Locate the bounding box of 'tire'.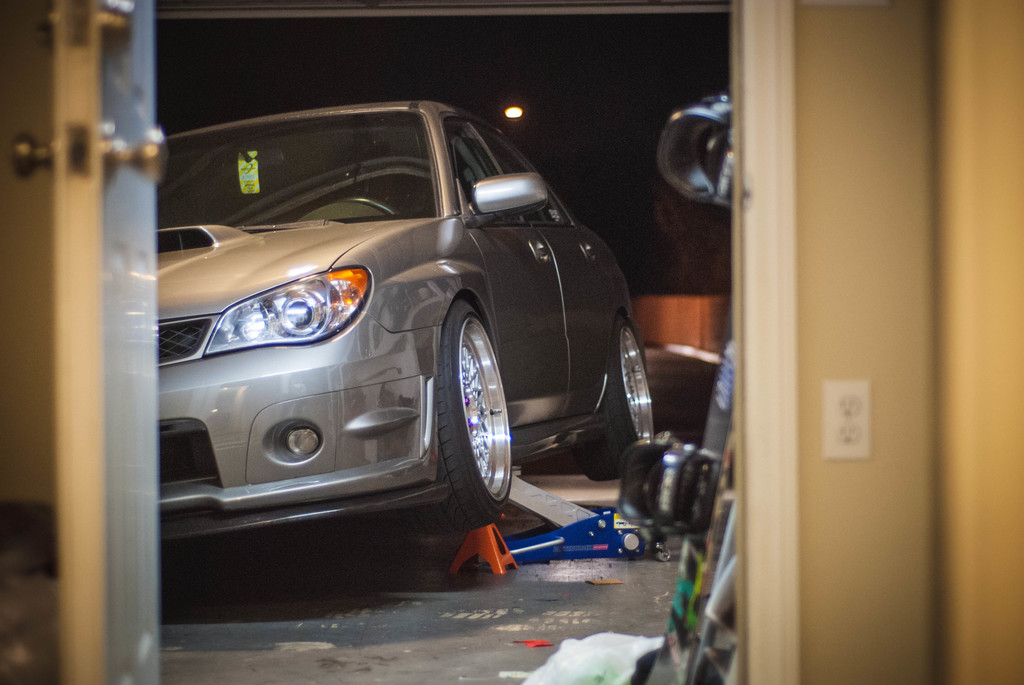
Bounding box: Rect(582, 315, 668, 477).
